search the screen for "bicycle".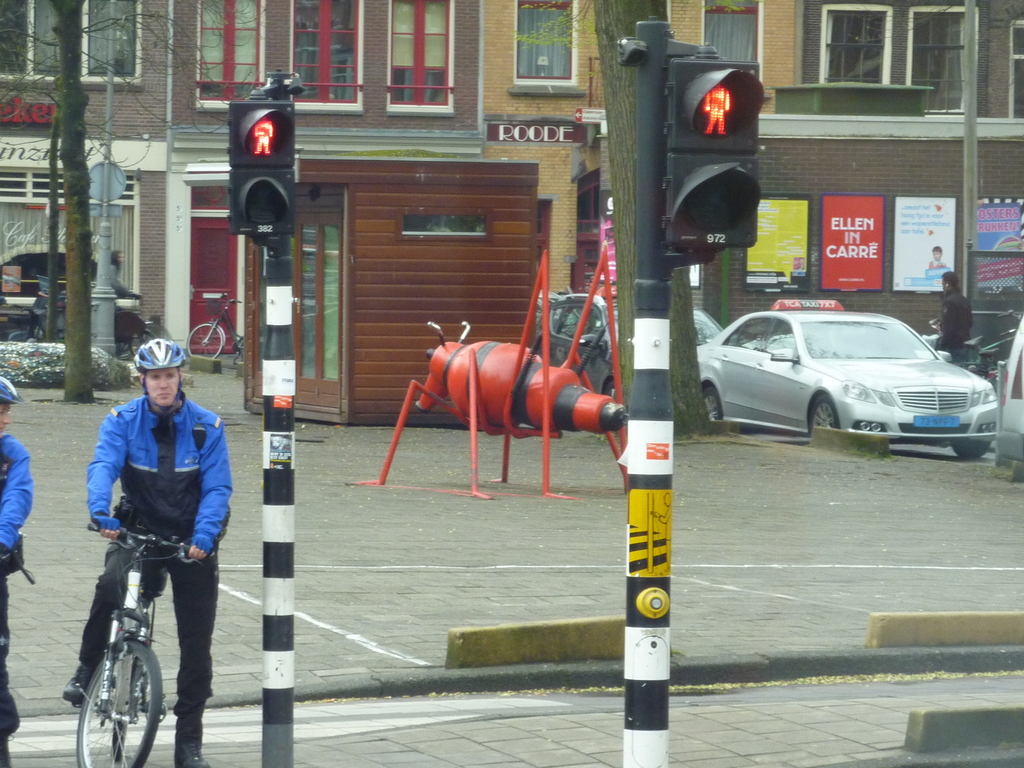
Found at (59,516,212,761).
